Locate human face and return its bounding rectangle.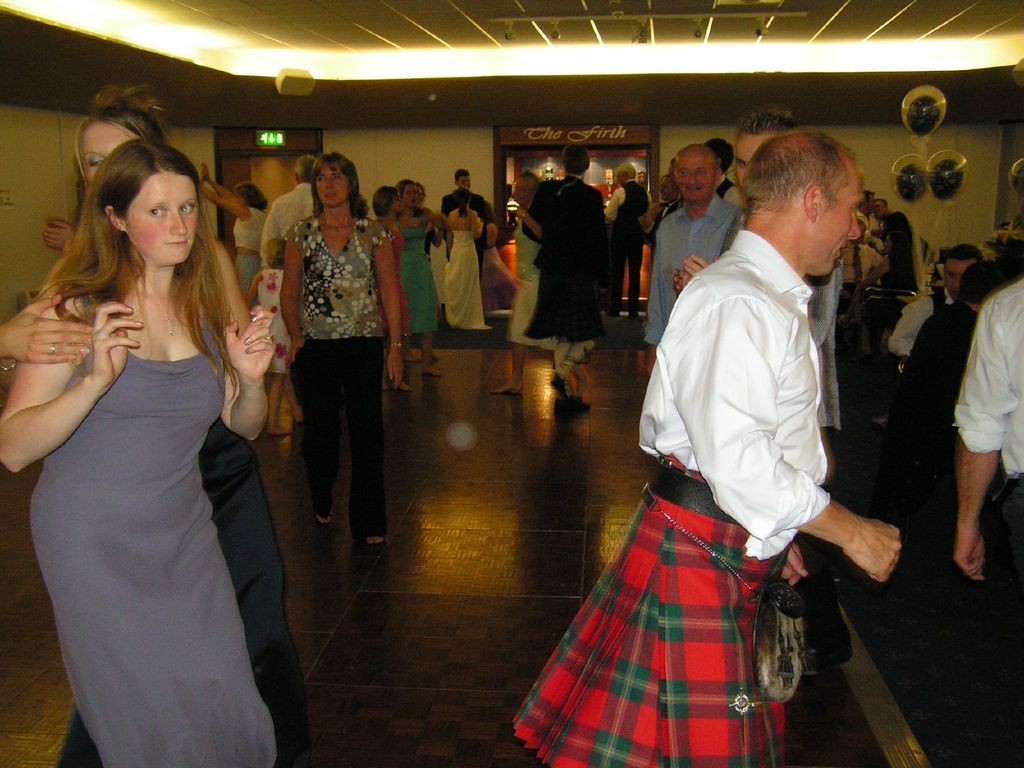
<bbox>122, 173, 200, 262</bbox>.
